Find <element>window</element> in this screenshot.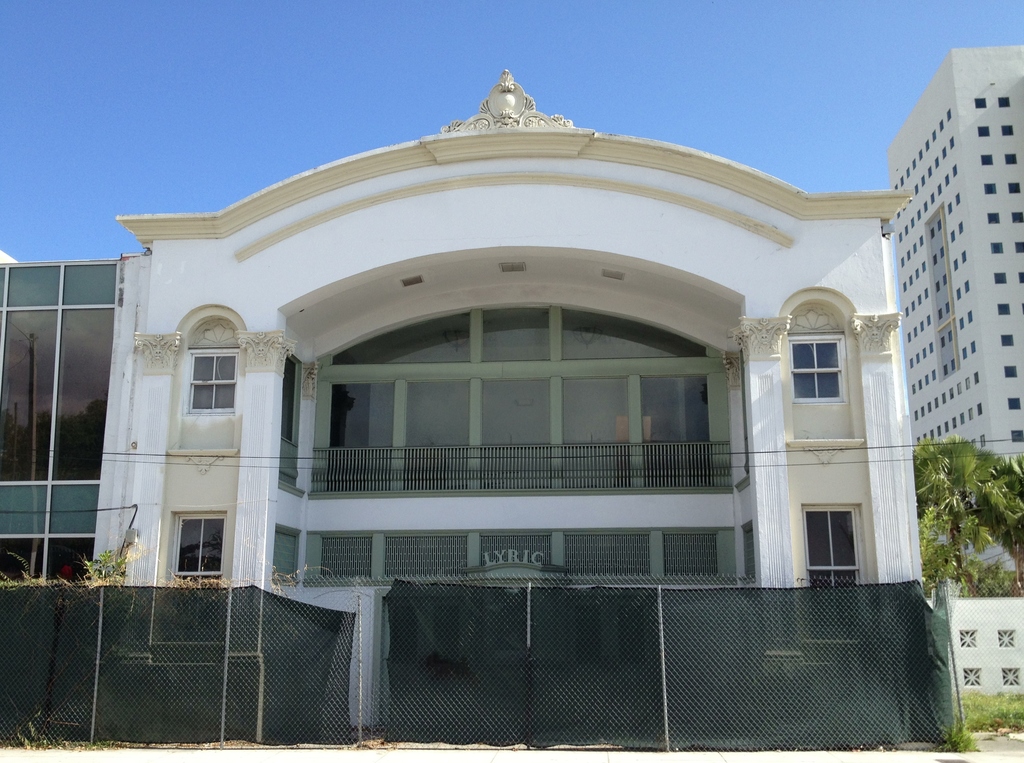
The bounding box for <element>window</element> is 1003,125,1012,140.
